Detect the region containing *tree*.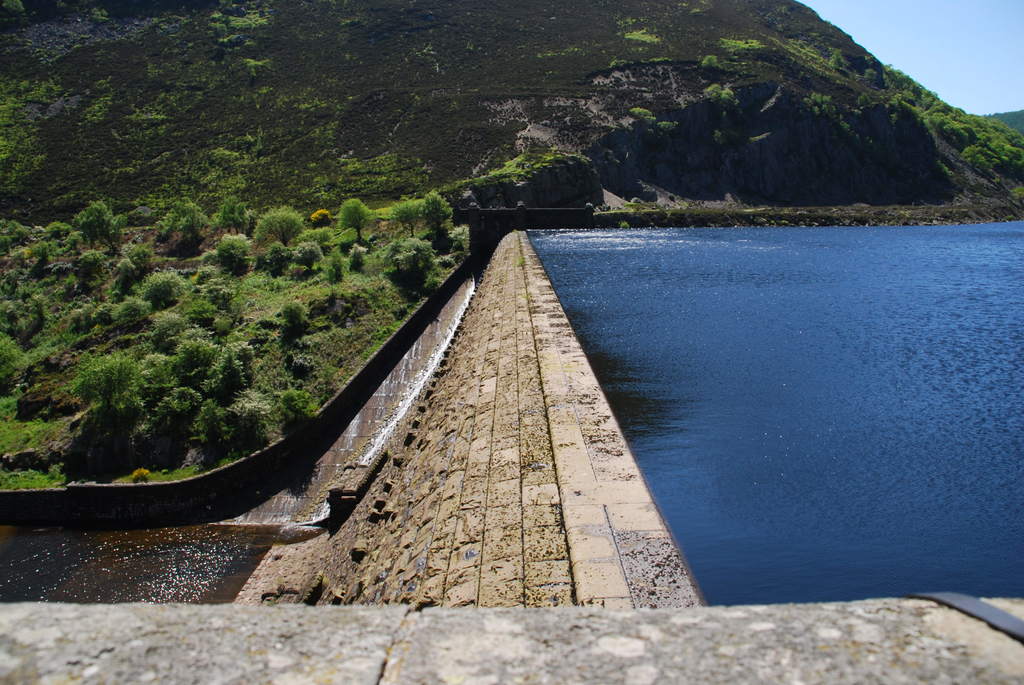
{"x1": 0, "y1": 291, "x2": 44, "y2": 350}.
